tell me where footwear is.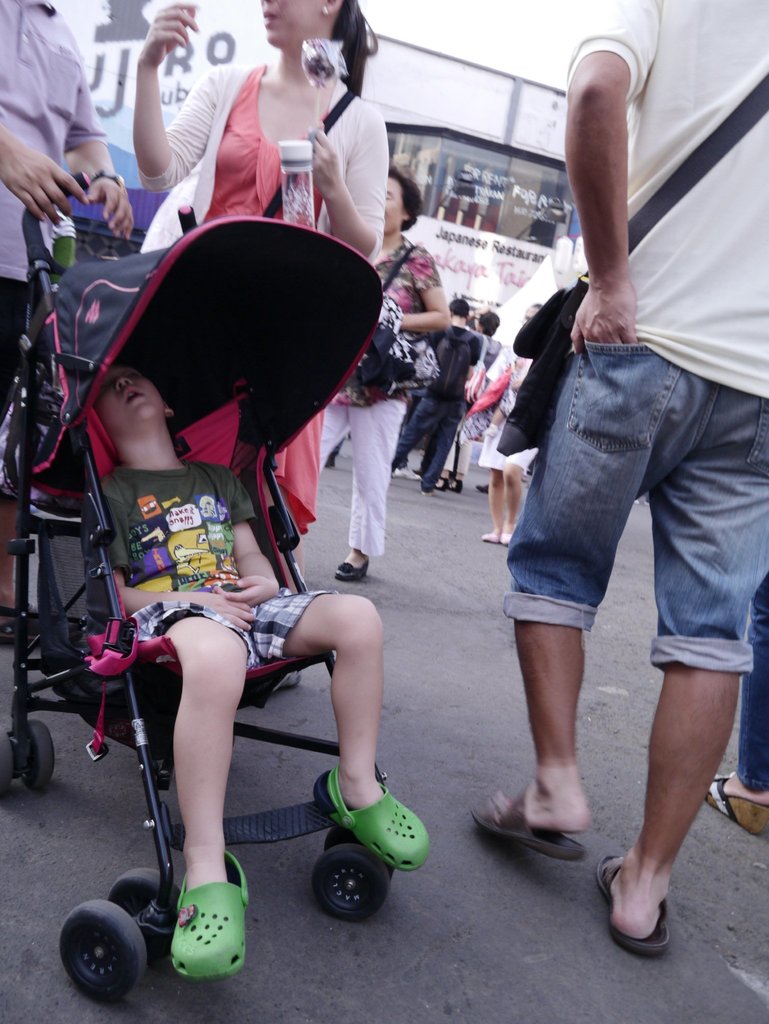
footwear is at {"x1": 332, "y1": 557, "x2": 368, "y2": 582}.
